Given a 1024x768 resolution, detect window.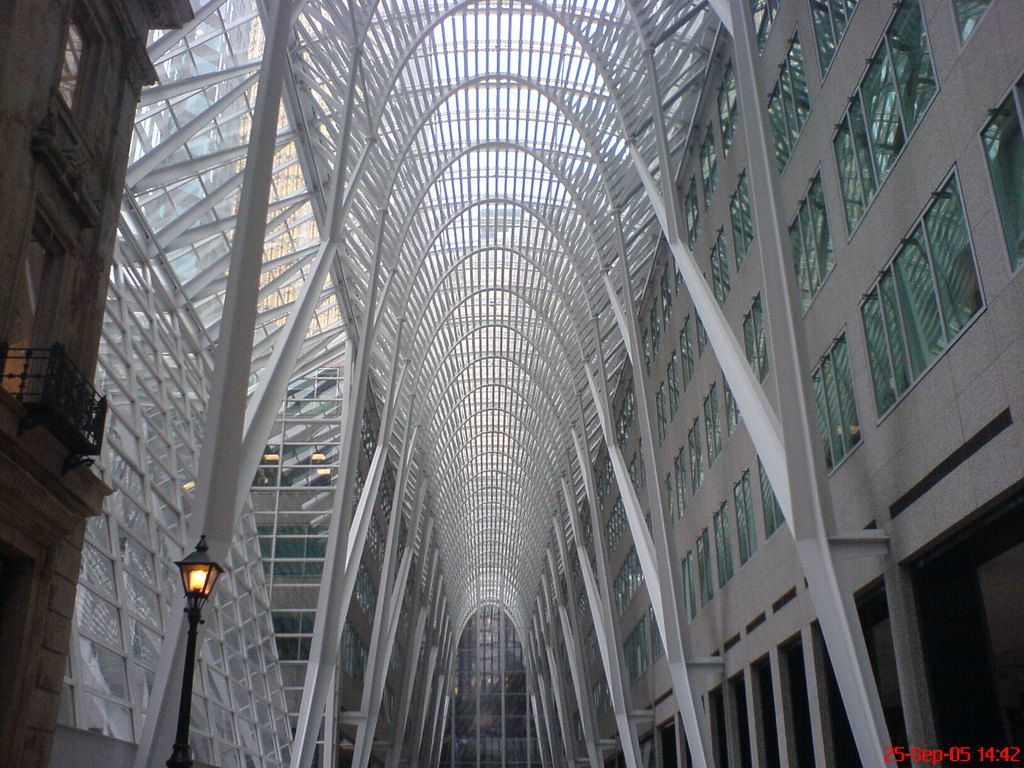
[831,0,939,237].
